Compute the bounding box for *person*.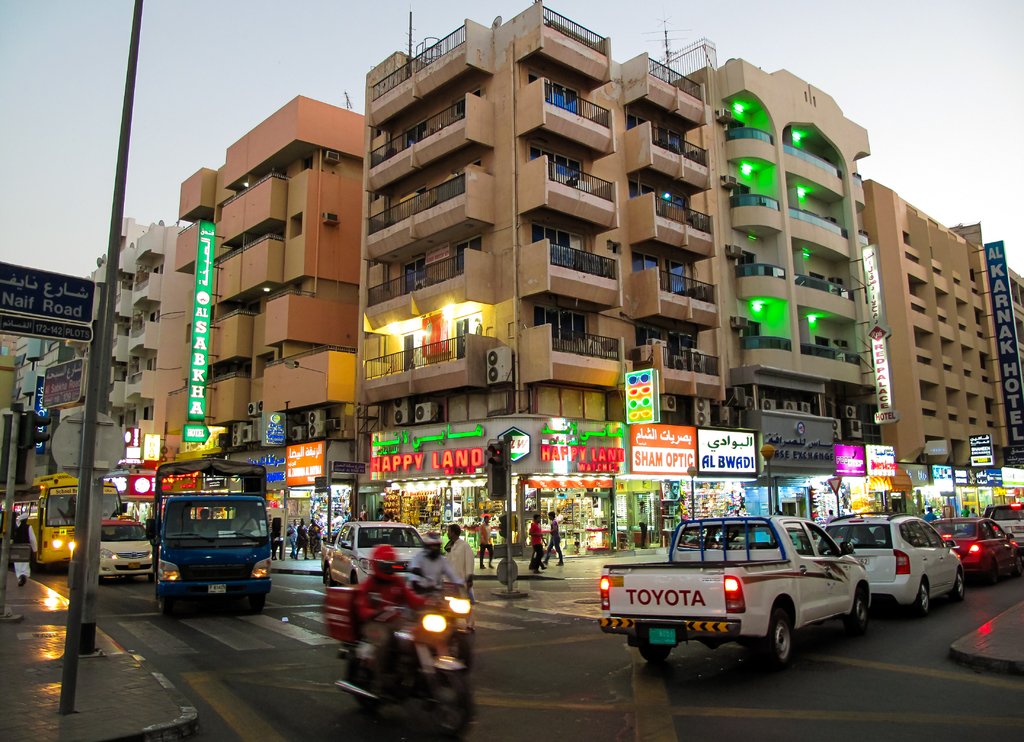
pyautogui.locateOnScreen(538, 506, 567, 569).
